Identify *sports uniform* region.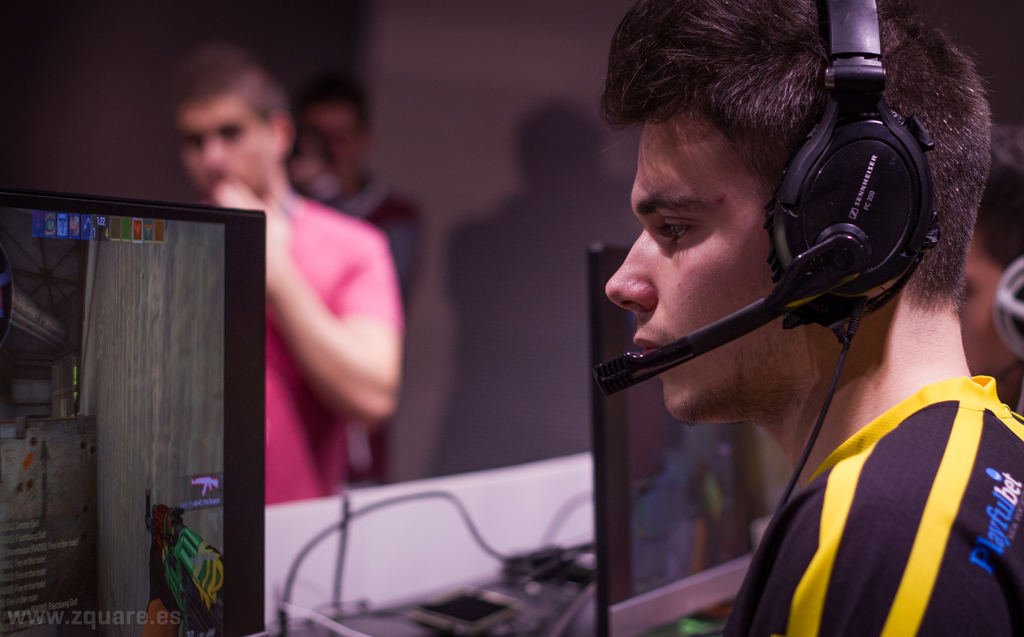
Region: bbox=(729, 379, 1023, 636).
